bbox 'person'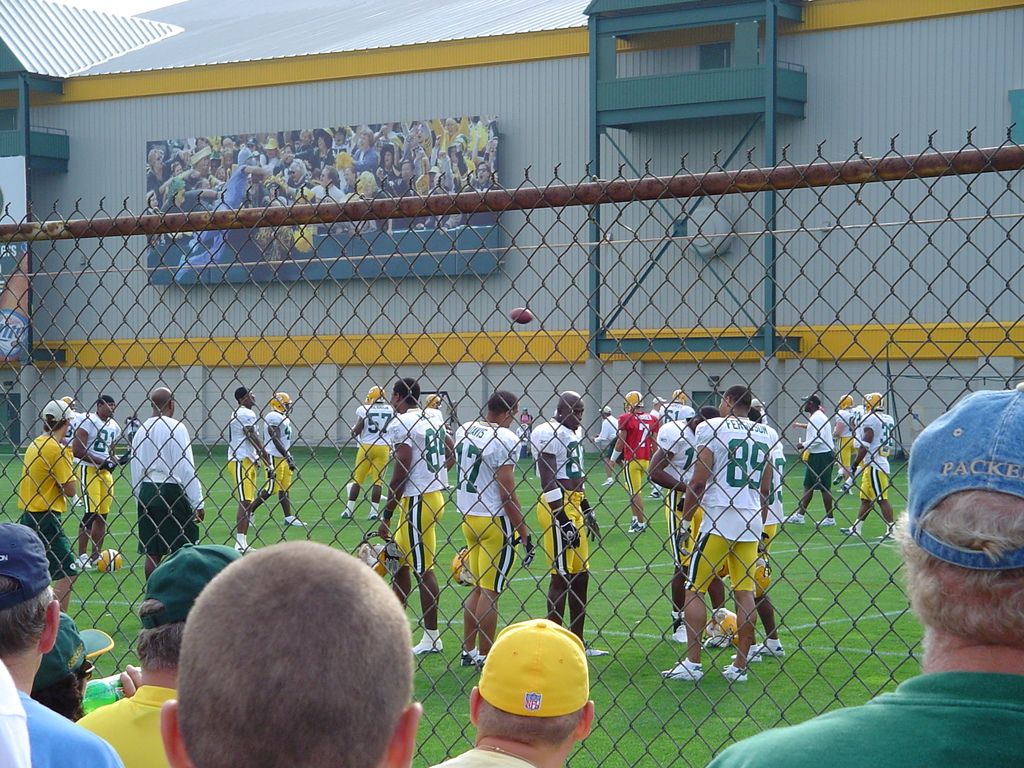
[left=455, top=390, right=536, bottom=664]
